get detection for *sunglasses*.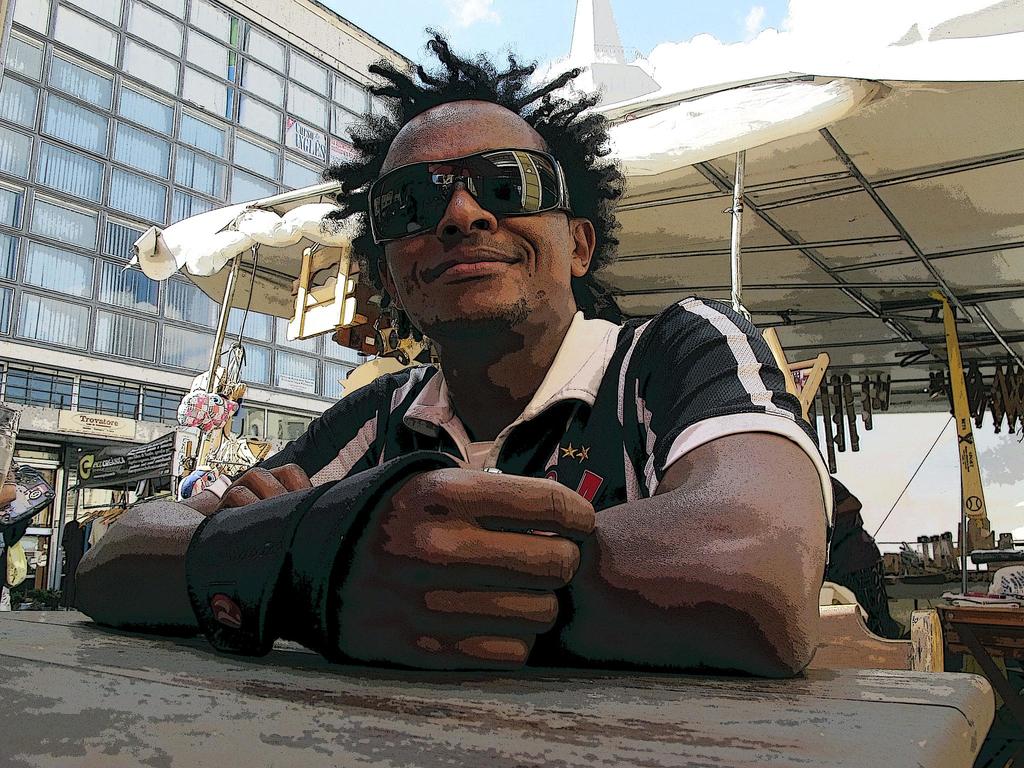
Detection: box=[374, 149, 572, 247].
